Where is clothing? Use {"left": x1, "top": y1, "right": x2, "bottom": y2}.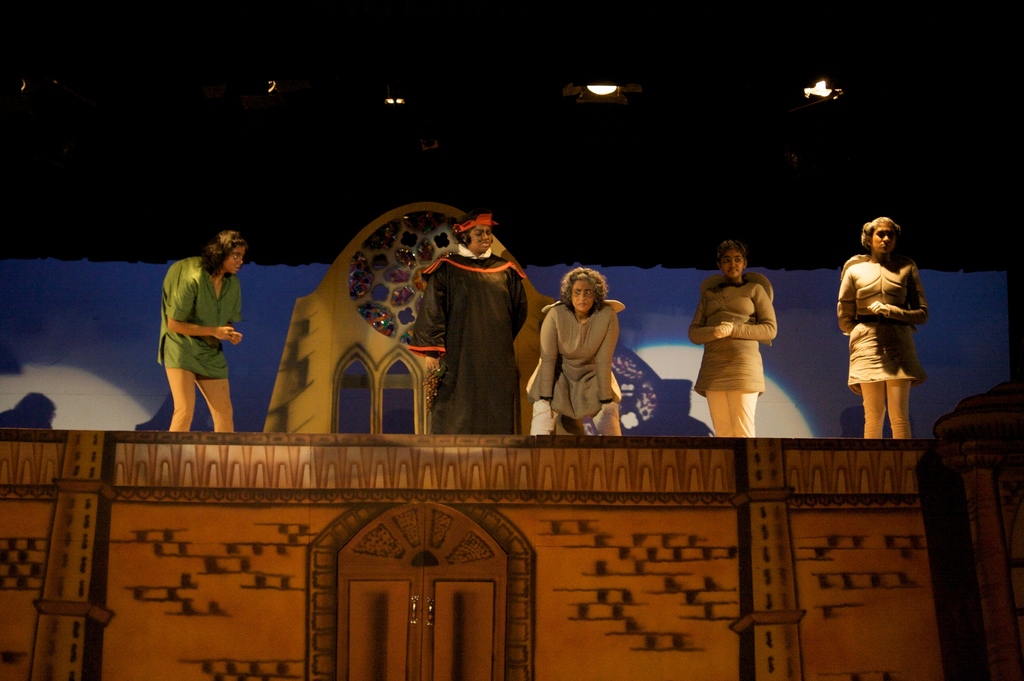
{"left": 154, "top": 255, "right": 246, "bottom": 434}.
